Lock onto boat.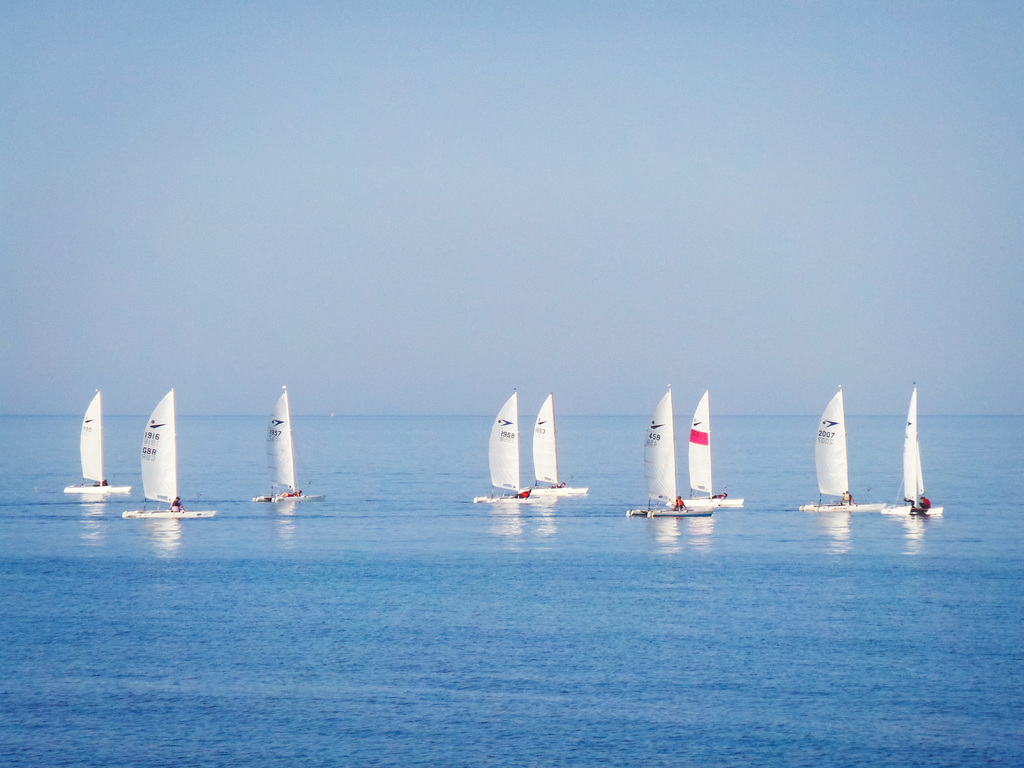
Locked: [x1=253, y1=391, x2=318, y2=507].
